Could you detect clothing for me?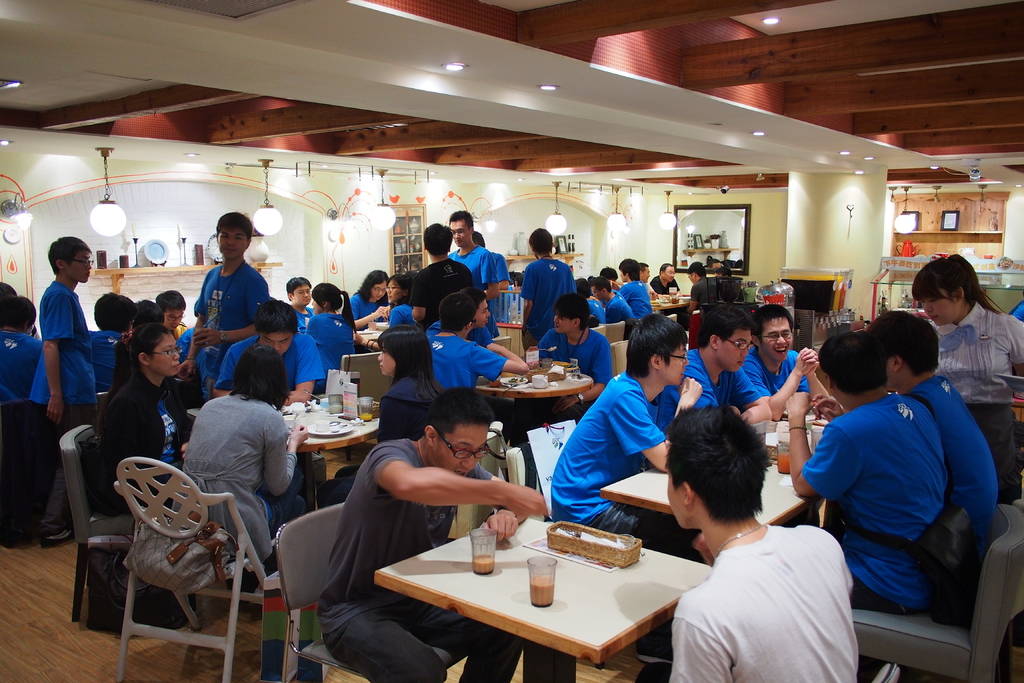
Detection result: select_region(447, 247, 485, 286).
